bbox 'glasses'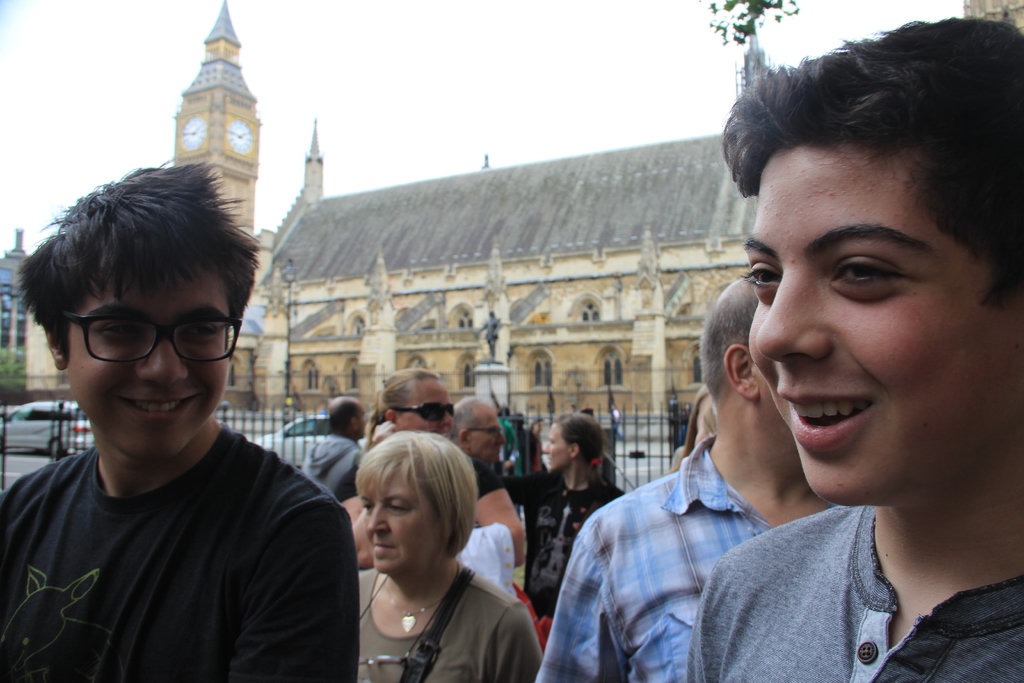
<bbox>459, 425, 513, 445</bbox>
